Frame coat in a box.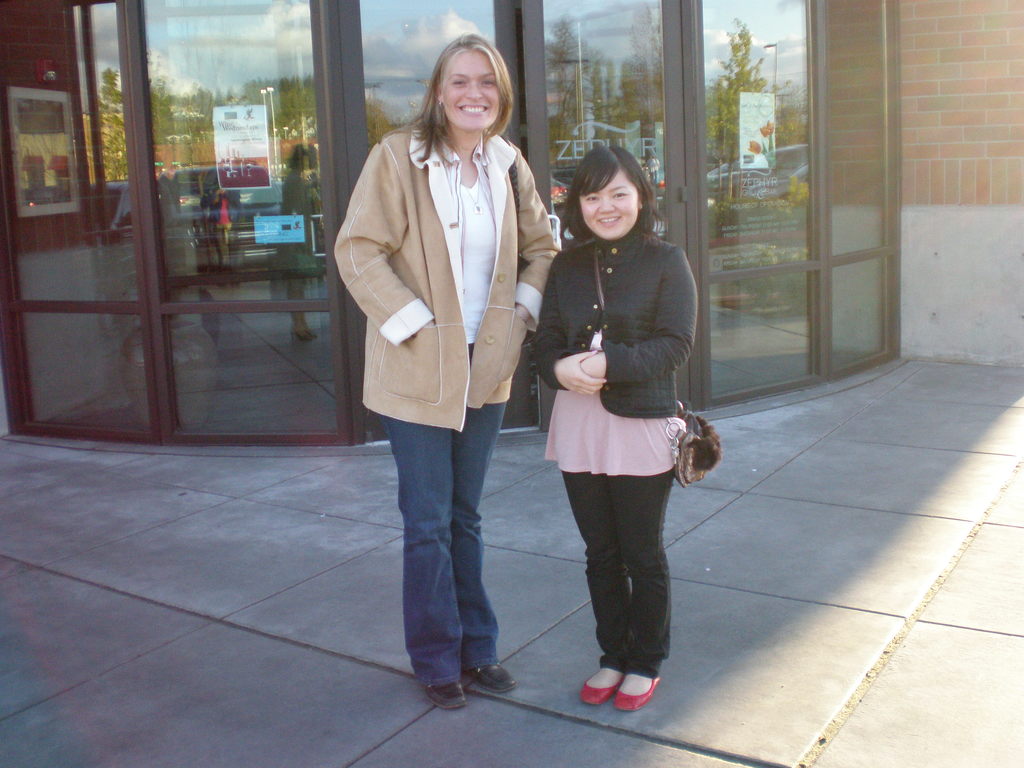
534, 222, 705, 415.
